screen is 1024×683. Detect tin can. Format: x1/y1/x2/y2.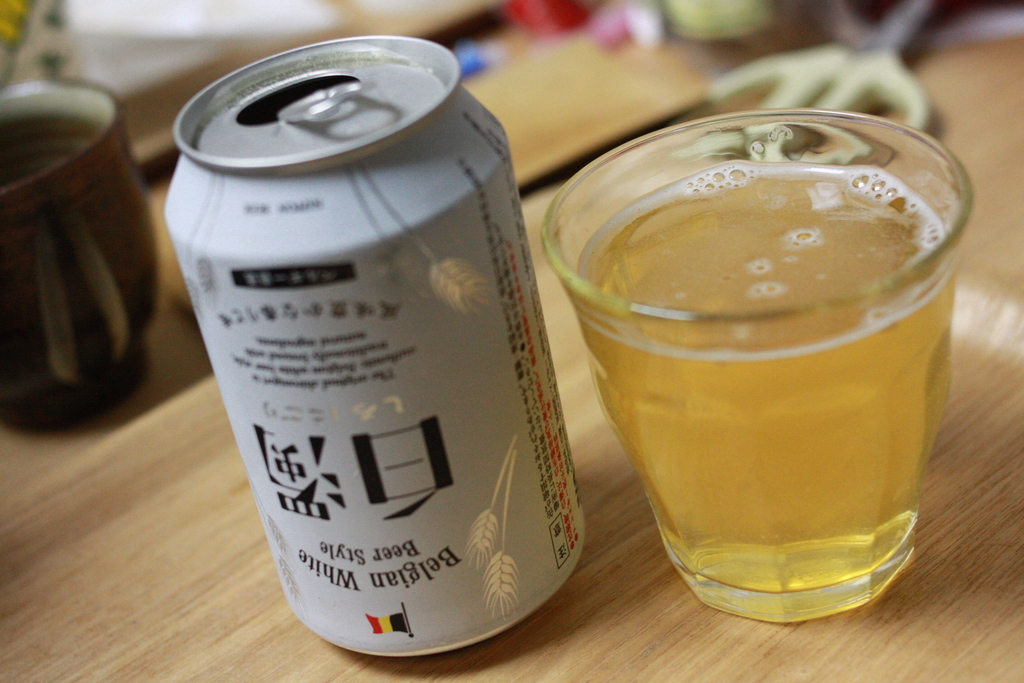
150/23/602/667.
